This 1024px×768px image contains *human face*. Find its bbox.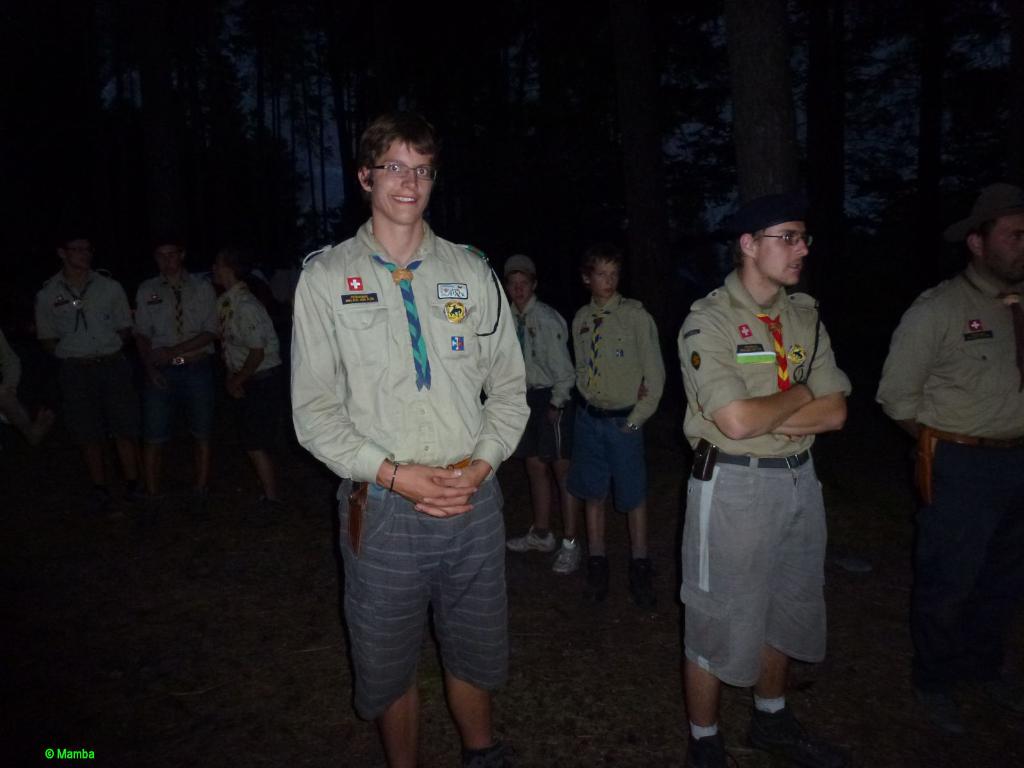
<box>211,256,239,286</box>.
